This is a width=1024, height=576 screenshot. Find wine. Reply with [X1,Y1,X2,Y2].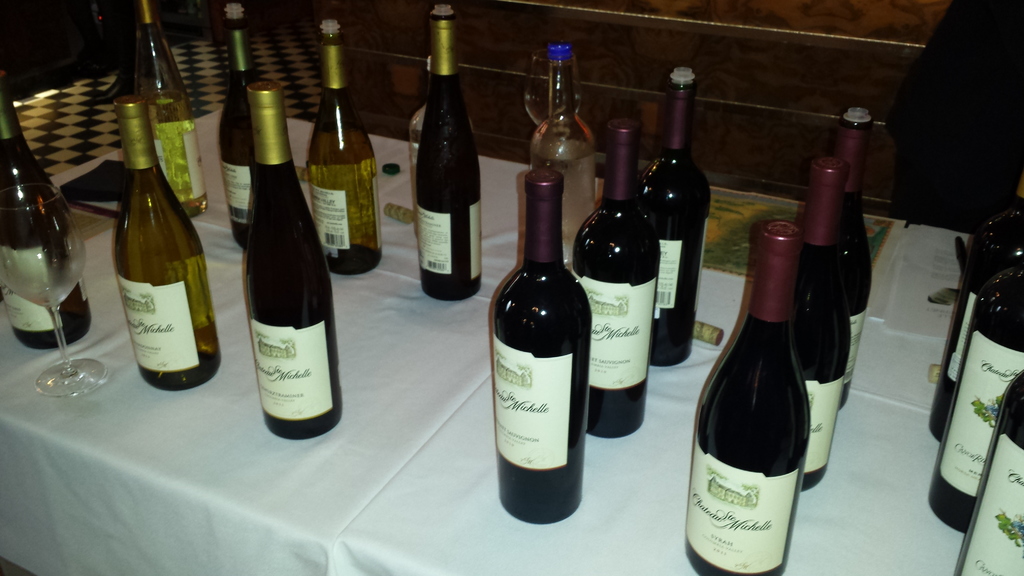
[484,163,598,529].
